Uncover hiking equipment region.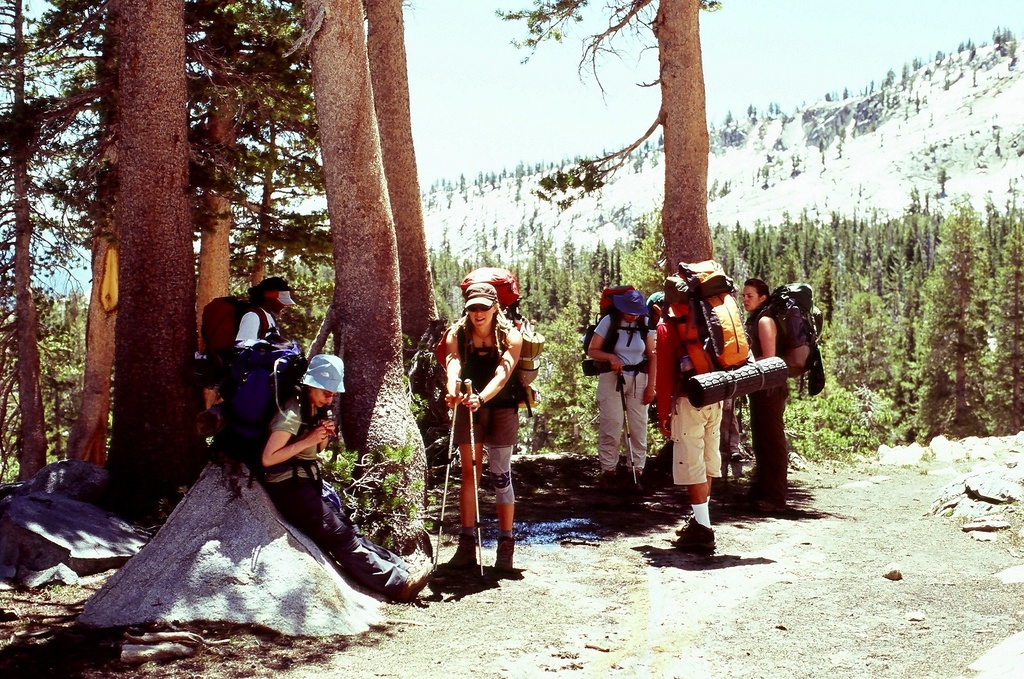
Uncovered: rect(426, 373, 462, 574).
